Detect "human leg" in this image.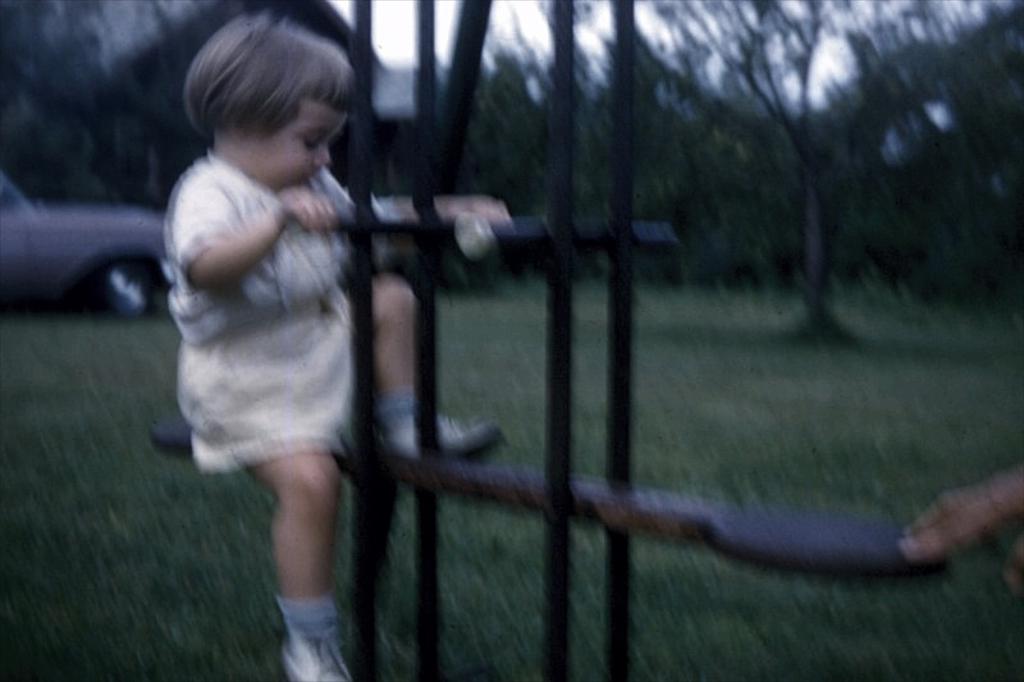
Detection: {"left": 291, "top": 275, "right": 490, "bottom": 466}.
